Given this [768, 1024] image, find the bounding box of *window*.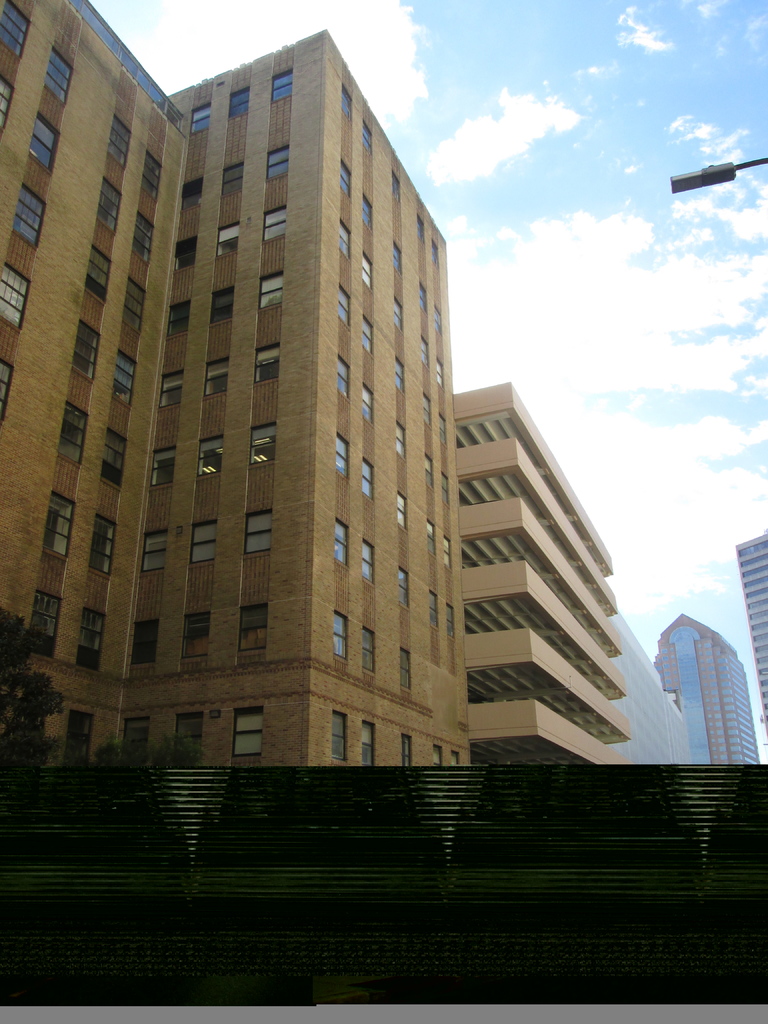
415, 287, 426, 308.
